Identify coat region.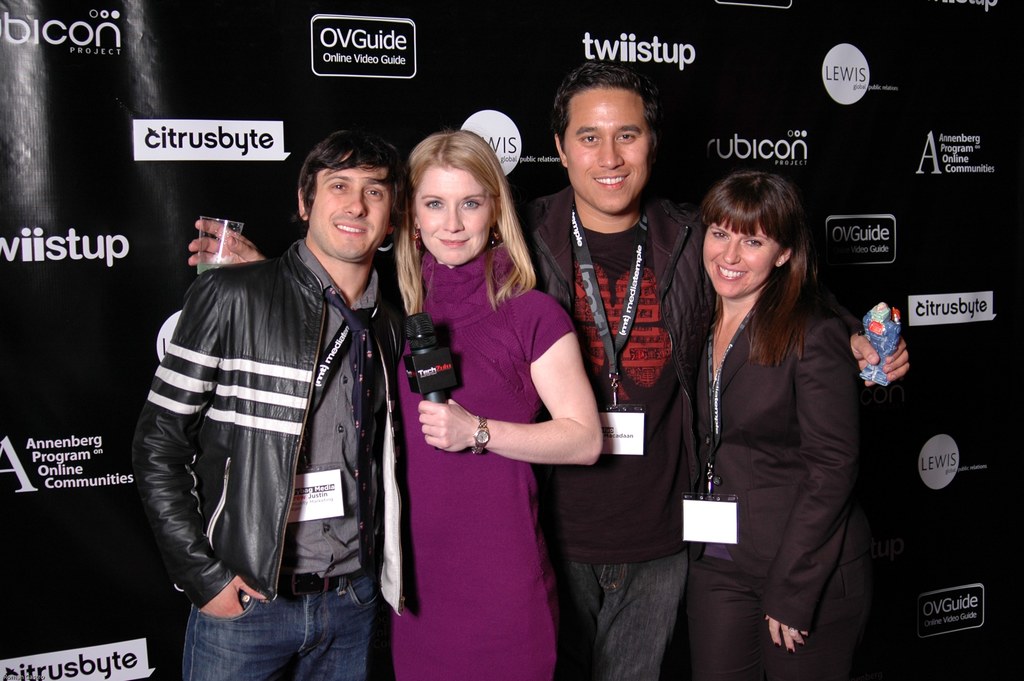
Region: 532:192:715:569.
